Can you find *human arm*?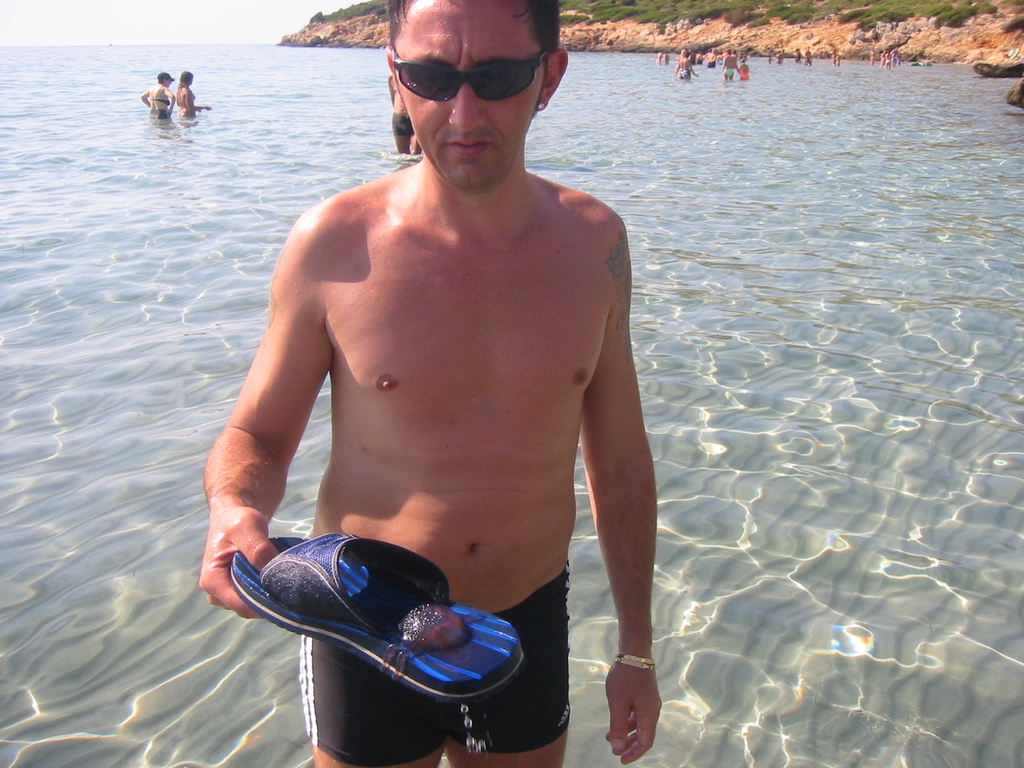
Yes, bounding box: crop(136, 90, 151, 106).
